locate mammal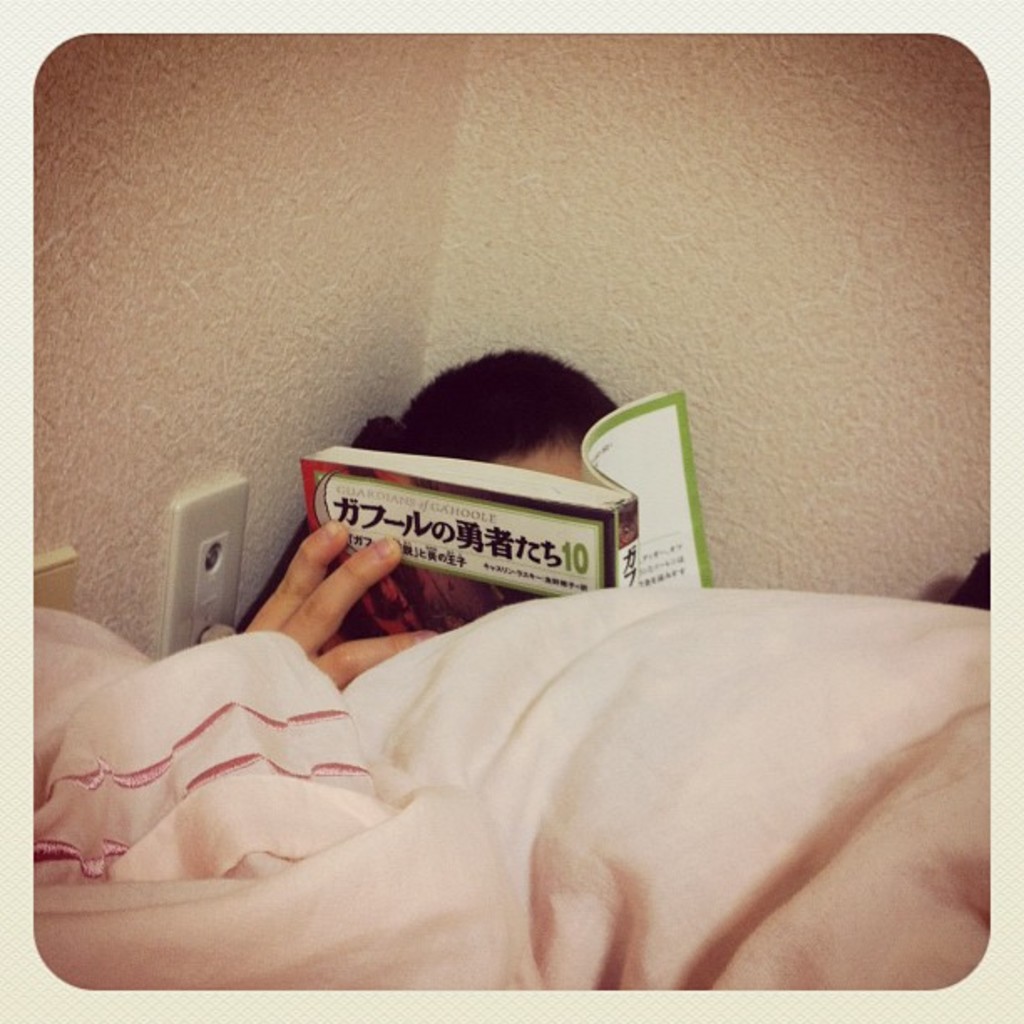
bbox(207, 289, 788, 736)
